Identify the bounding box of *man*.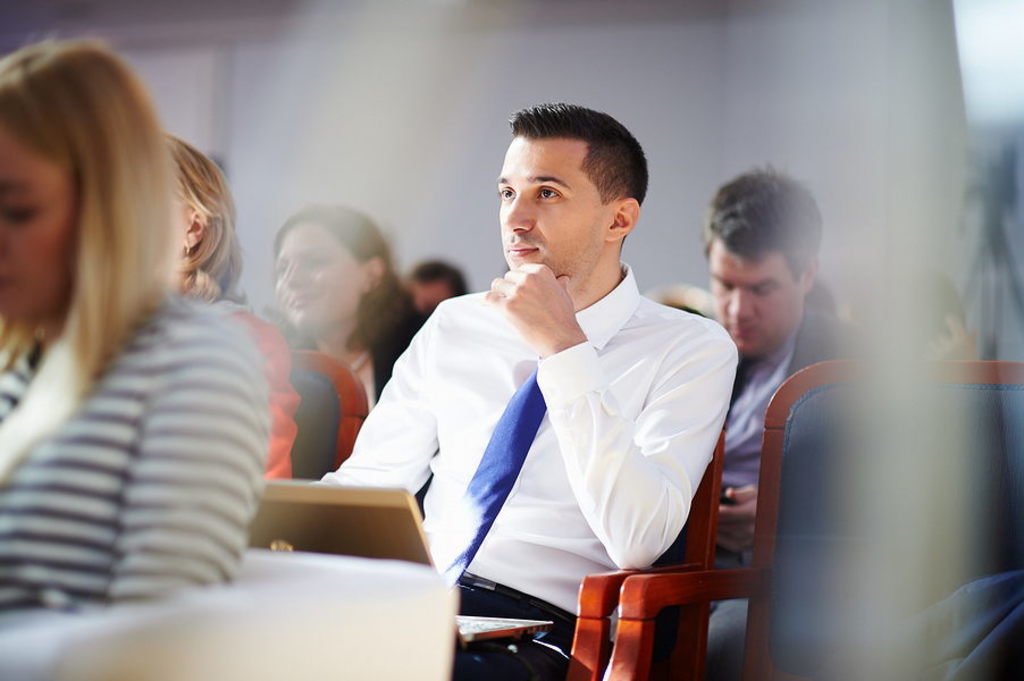
{"x1": 663, "y1": 161, "x2": 872, "y2": 680}.
